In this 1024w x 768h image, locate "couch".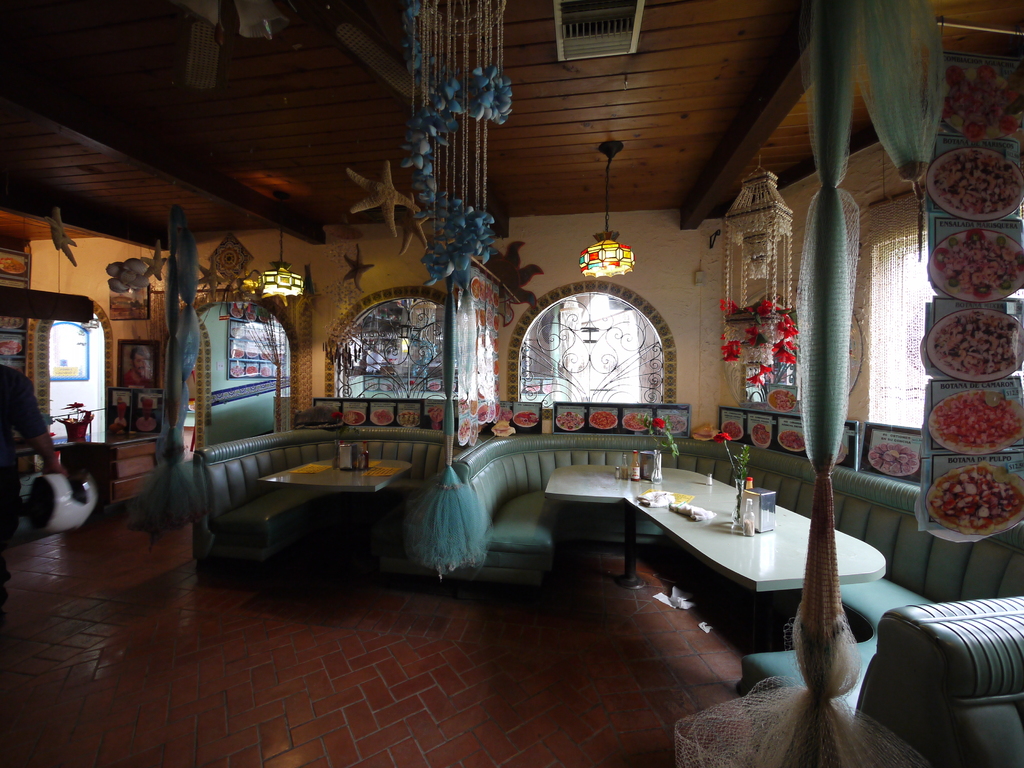
Bounding box: left=186, top=426, right=444, bottom=573.
